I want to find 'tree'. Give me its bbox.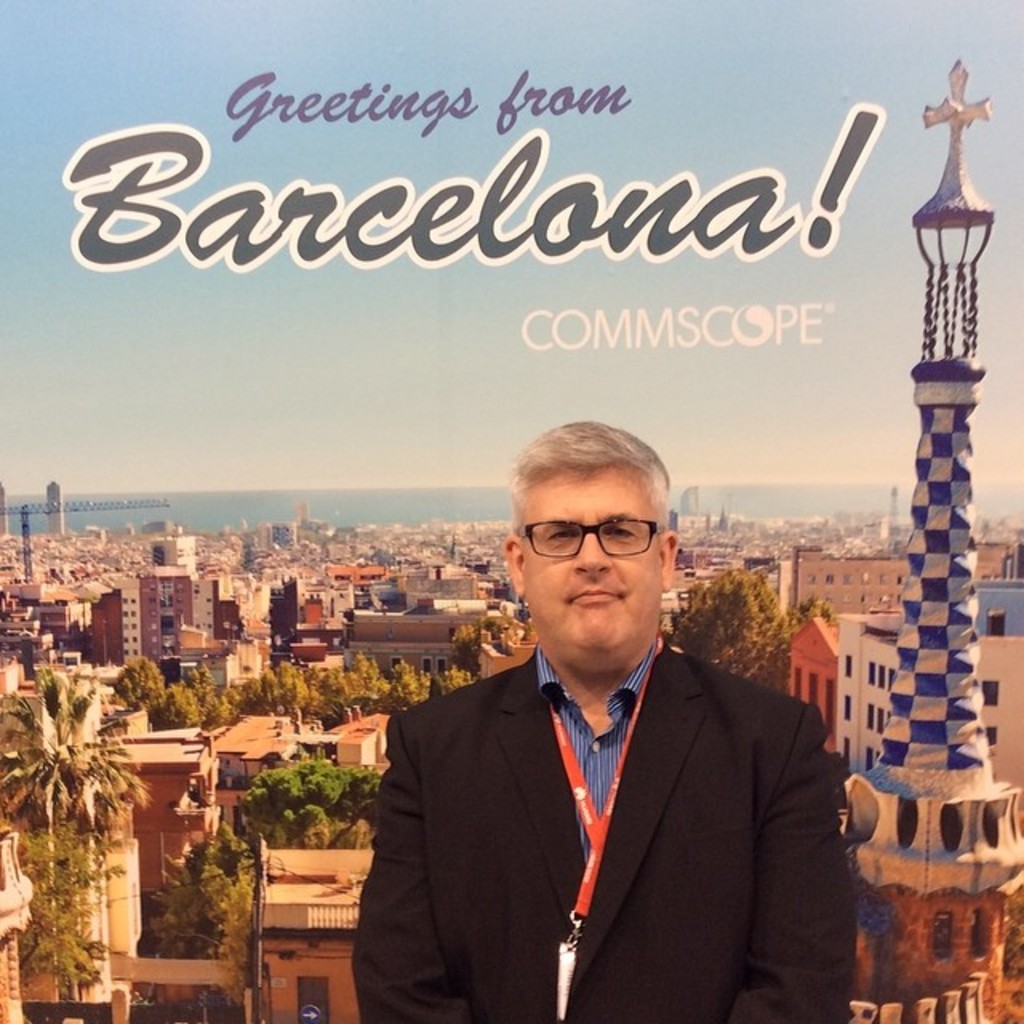
{"left": 13, "top": 662, "right": 118, "bottom": 960}.
